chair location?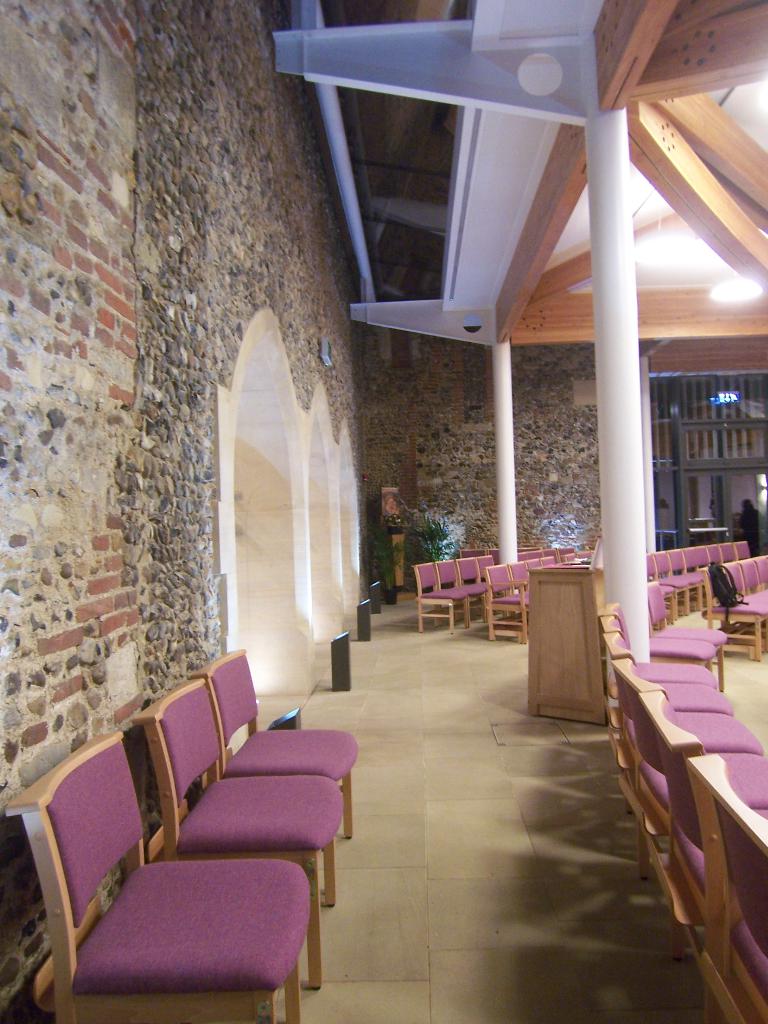
<region>484, 562, 530, 647</region>
